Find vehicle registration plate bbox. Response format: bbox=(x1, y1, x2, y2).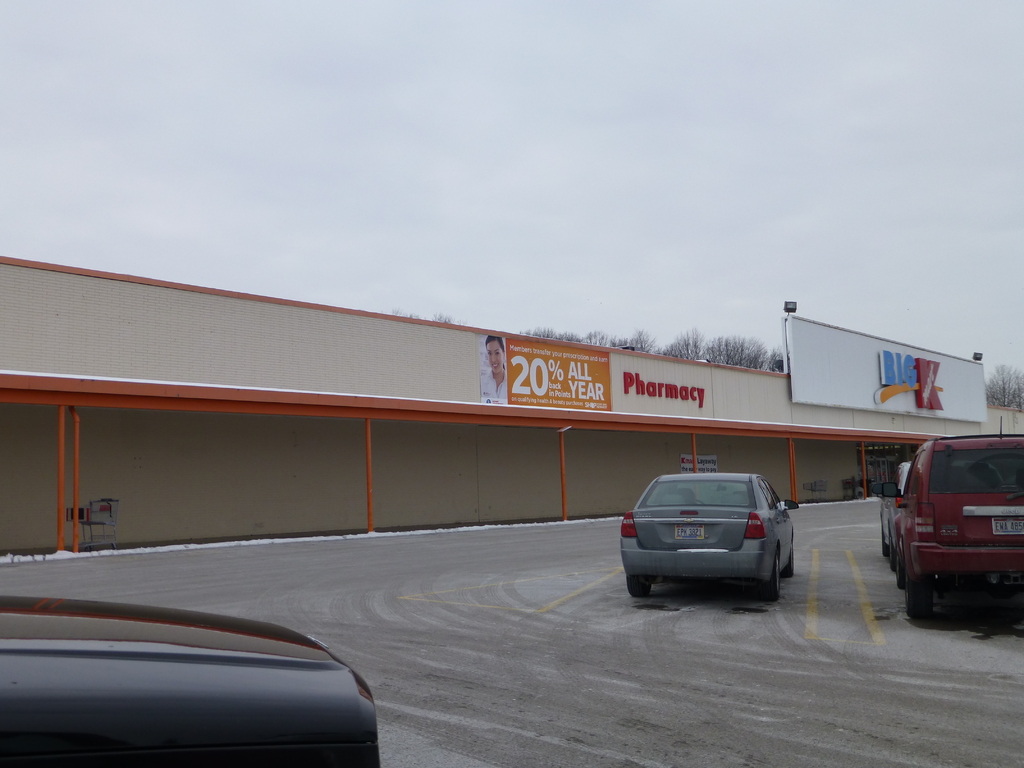
bbox=(992, 515, 1023, 534).
